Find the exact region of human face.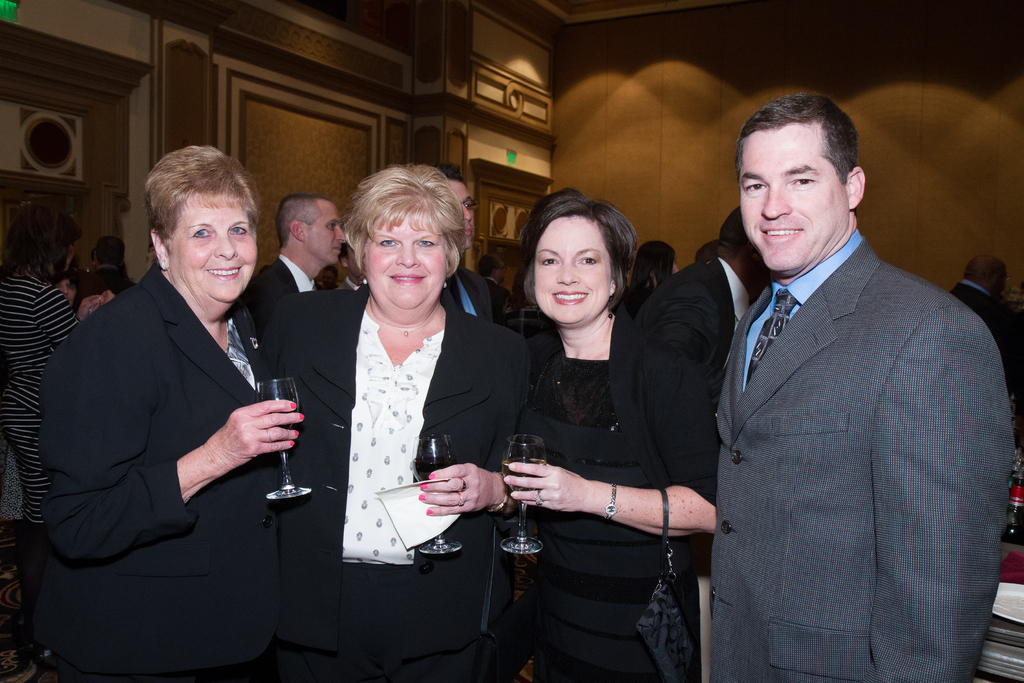
Exact region: 371:214:442:305.
